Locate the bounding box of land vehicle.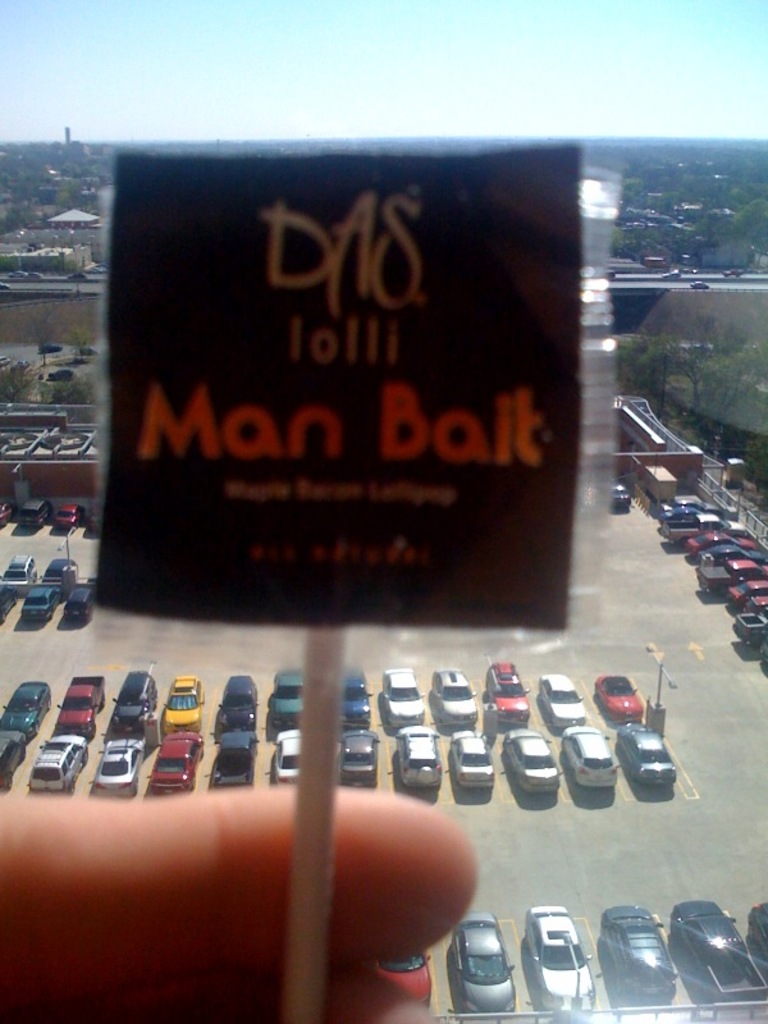
Bounding box: region(498, 724, 564, 795).
